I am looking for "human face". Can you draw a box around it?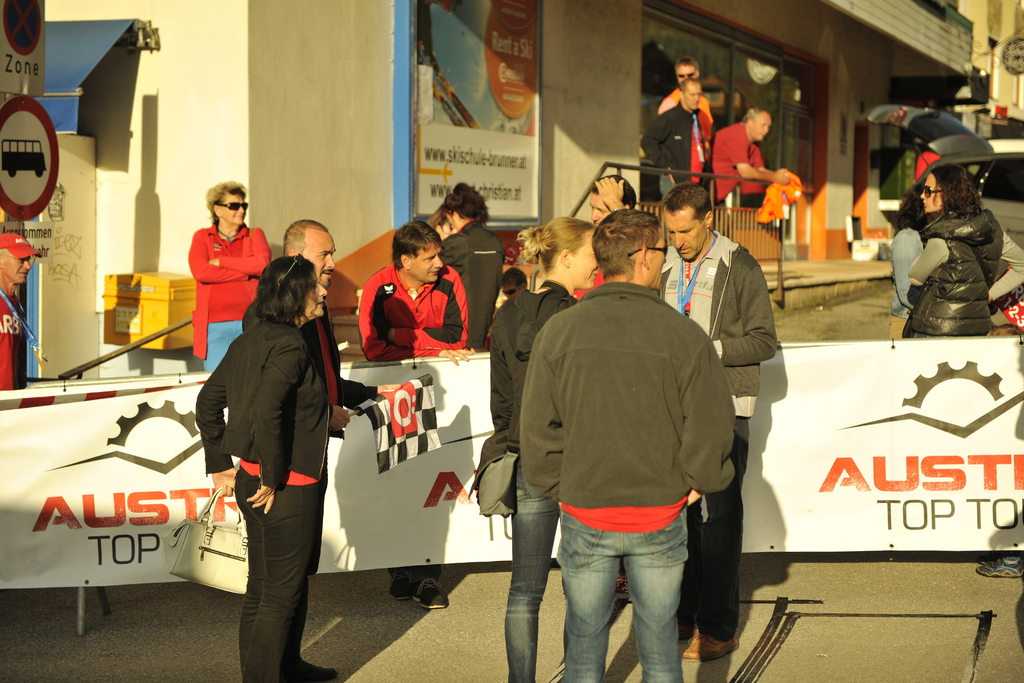
Sure, the bounding box is [222,195,247,224].
